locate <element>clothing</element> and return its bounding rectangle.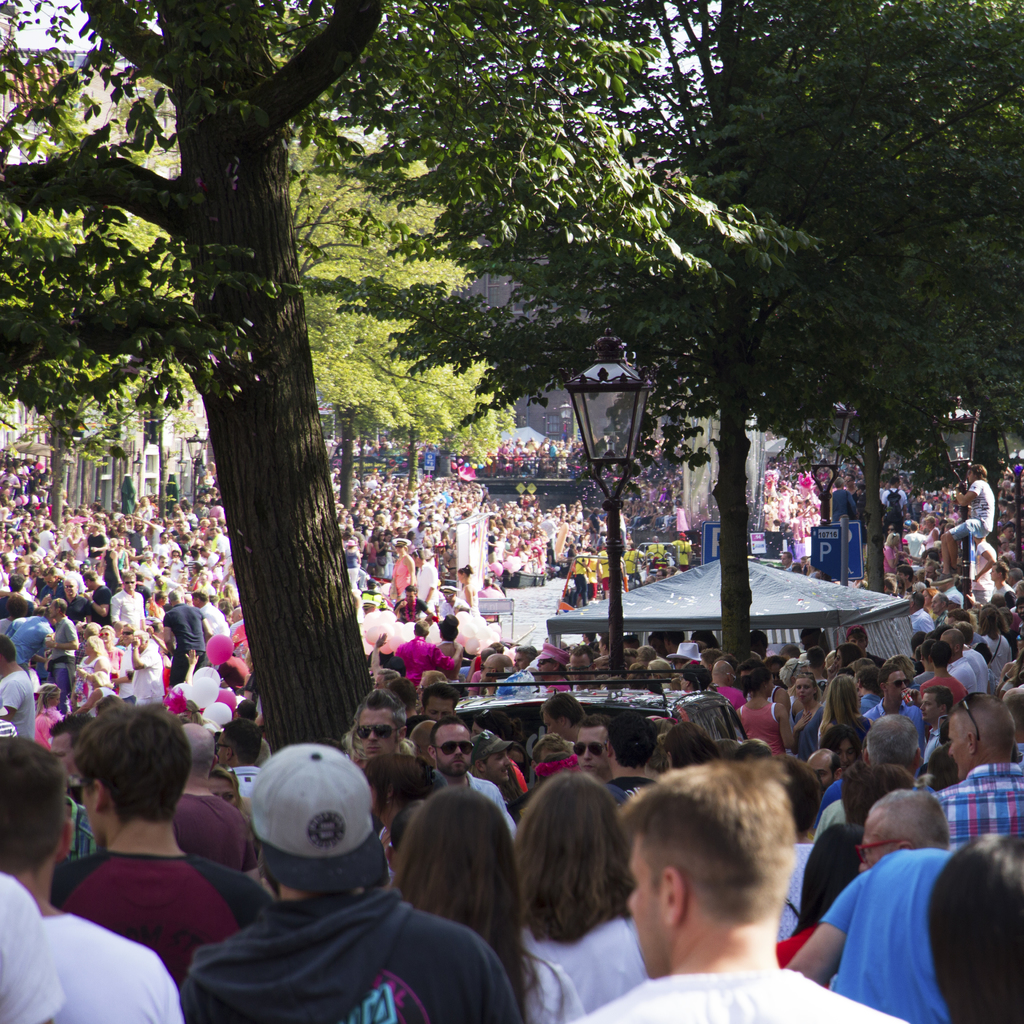
detection(170, 795, 515, 1021).
